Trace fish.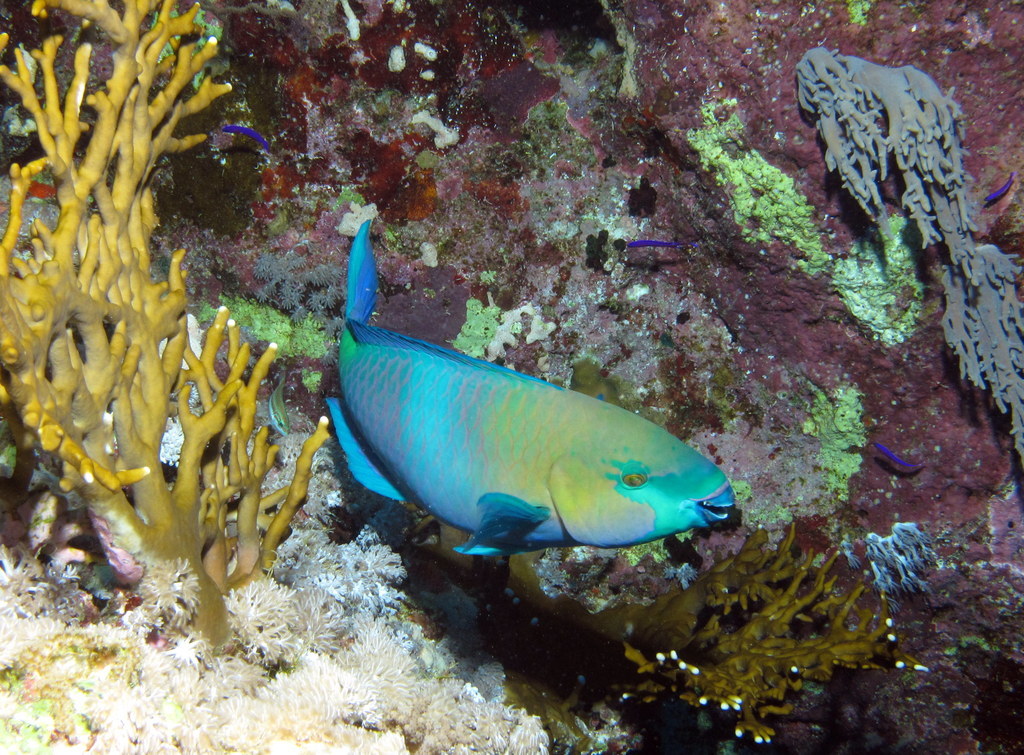
Traced to <bbox>221, 119, 266, 156</bbox>.
